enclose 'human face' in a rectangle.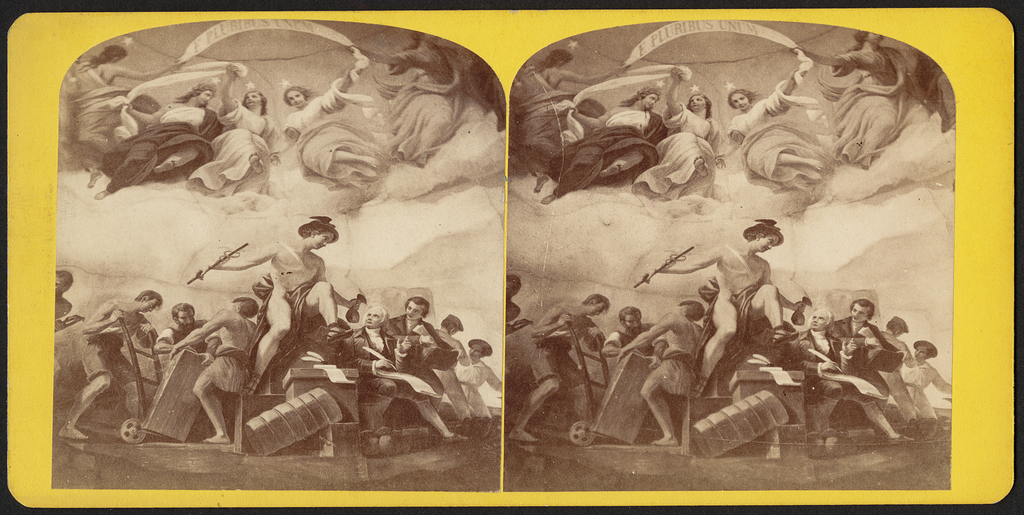
[x1=760, y1=241, x2=776, y2=250].
